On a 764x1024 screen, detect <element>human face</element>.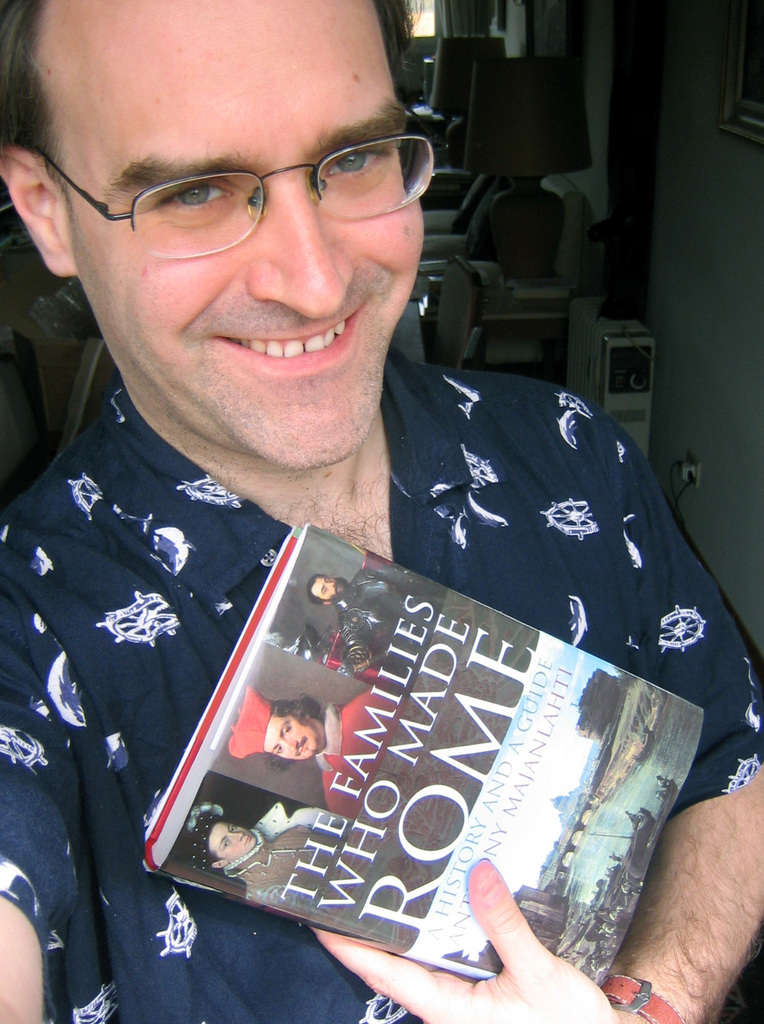
x1=268 y1=715 x2=323 y2=763.
